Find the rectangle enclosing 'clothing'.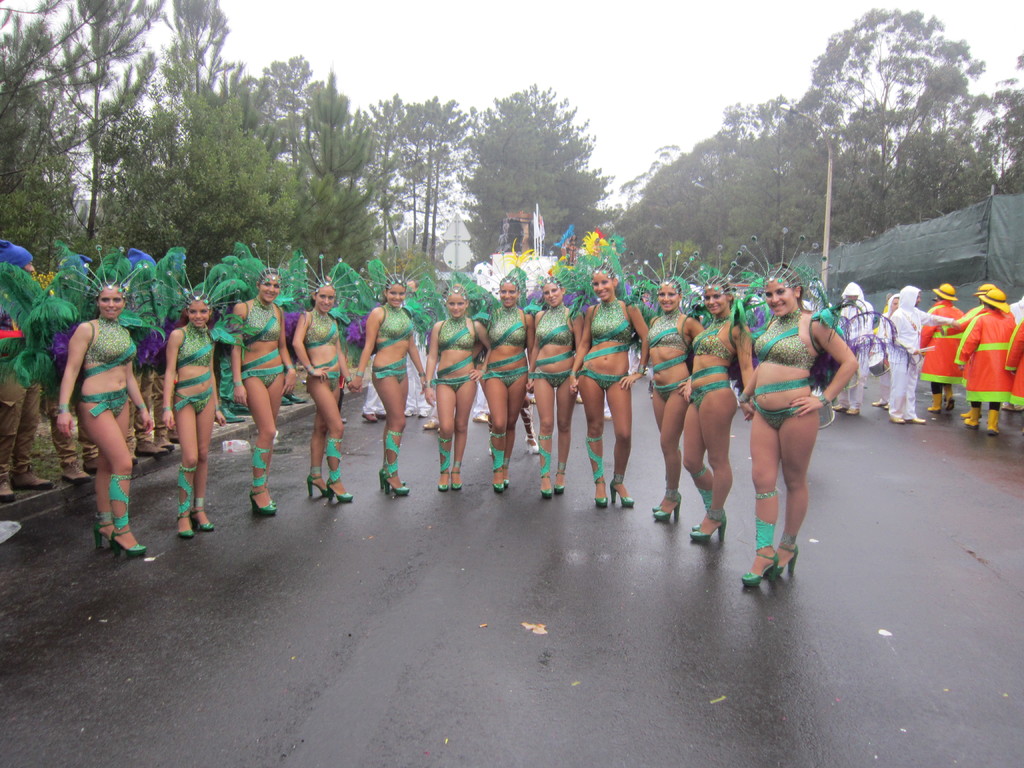
{"x1": 884, "y1": 311, "x2": 940, "y2": 417}.
